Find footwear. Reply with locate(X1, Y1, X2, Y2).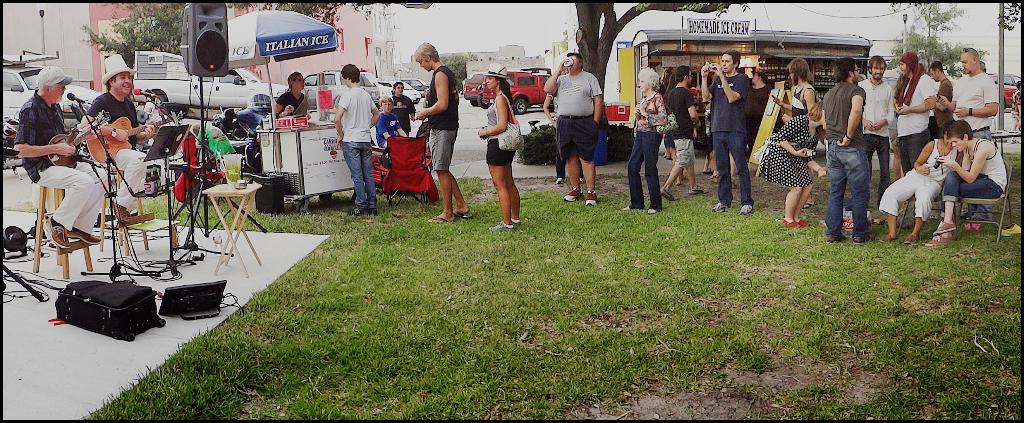
locate(931, 221, 951, 230).
